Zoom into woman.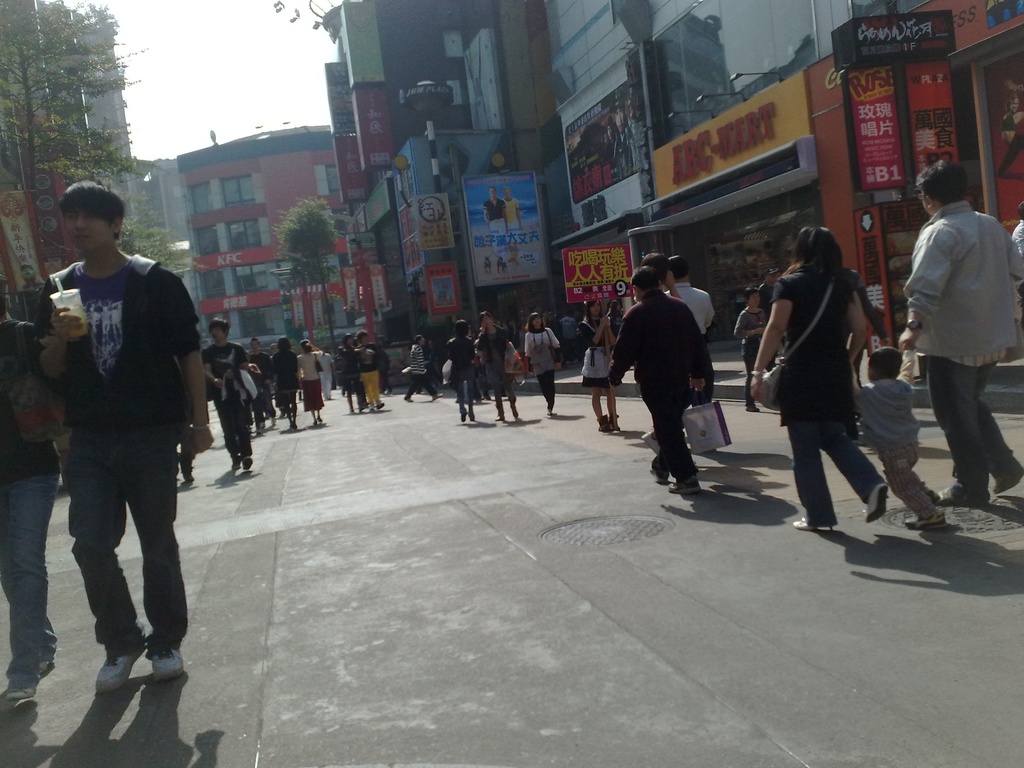
Zoom target: l=298, t=339, r=323, b=428.
